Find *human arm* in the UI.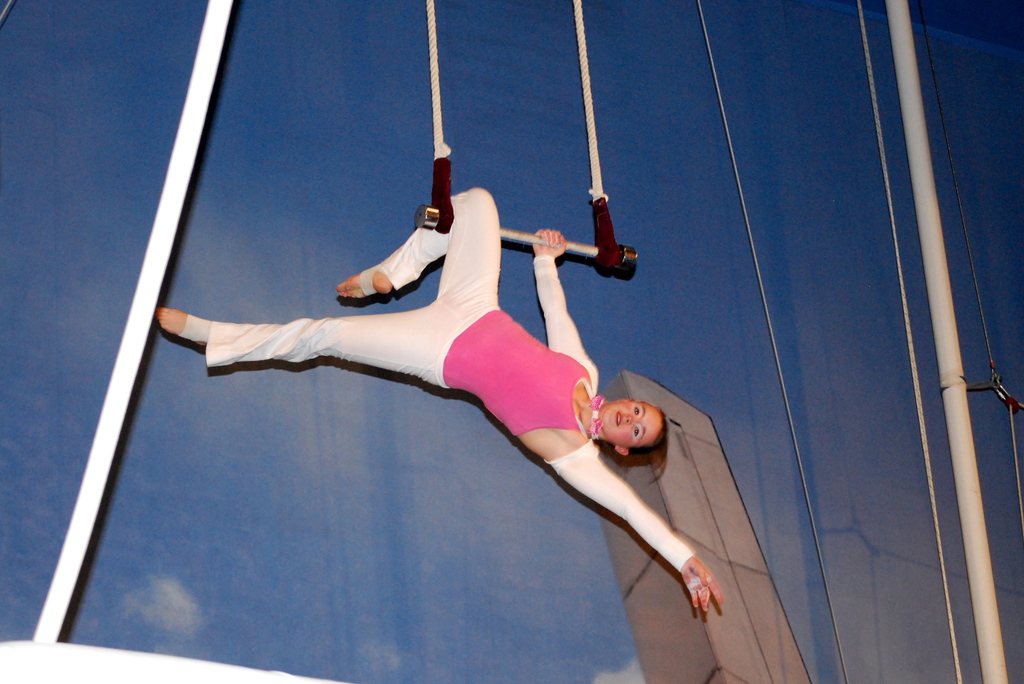
UI element at x1=533, y1=227, x2=599, y2=370.
